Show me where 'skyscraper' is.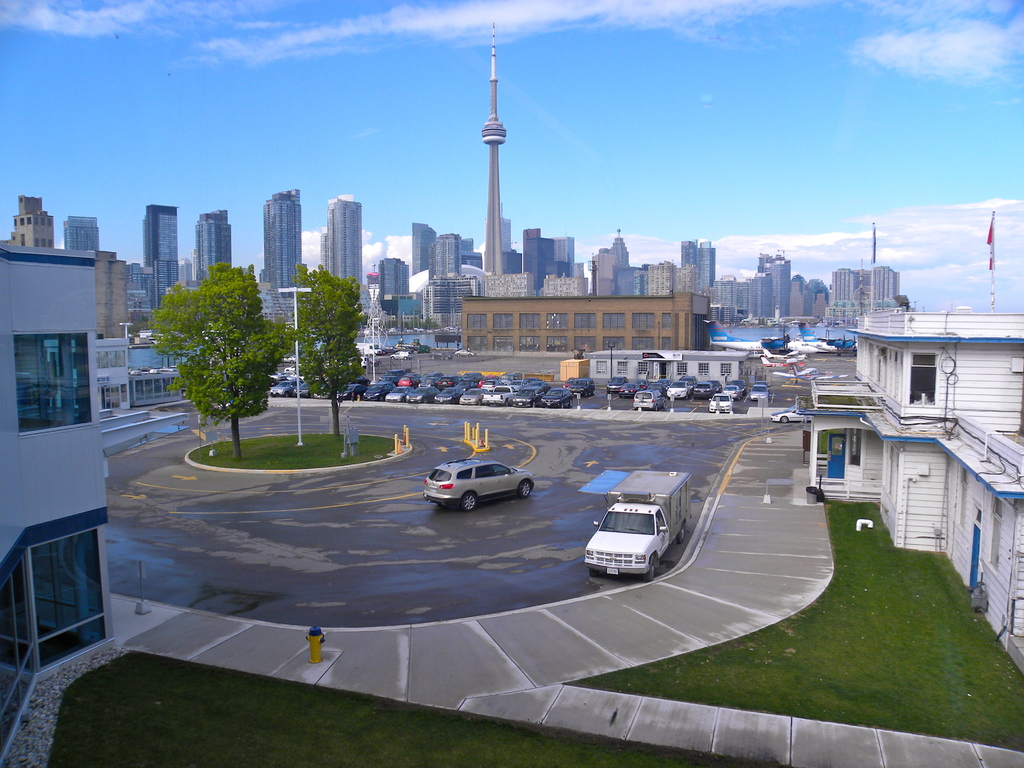
'skyscraper' is at rect(687, 235, 716, 284).
